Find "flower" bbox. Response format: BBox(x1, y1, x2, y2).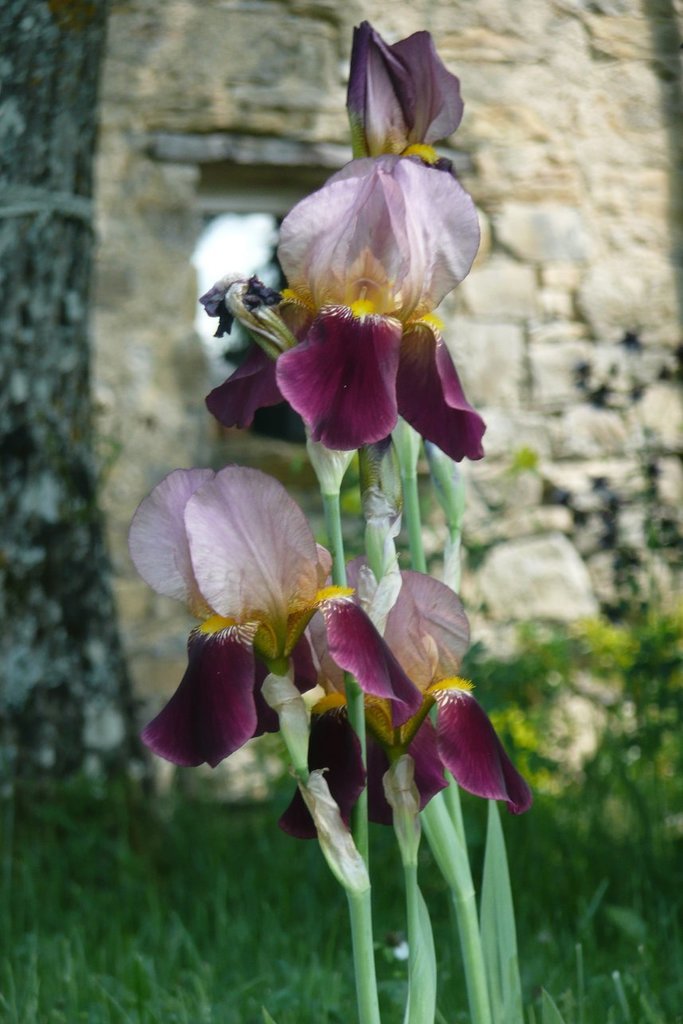
BBox(127, 461, 346, 767).
